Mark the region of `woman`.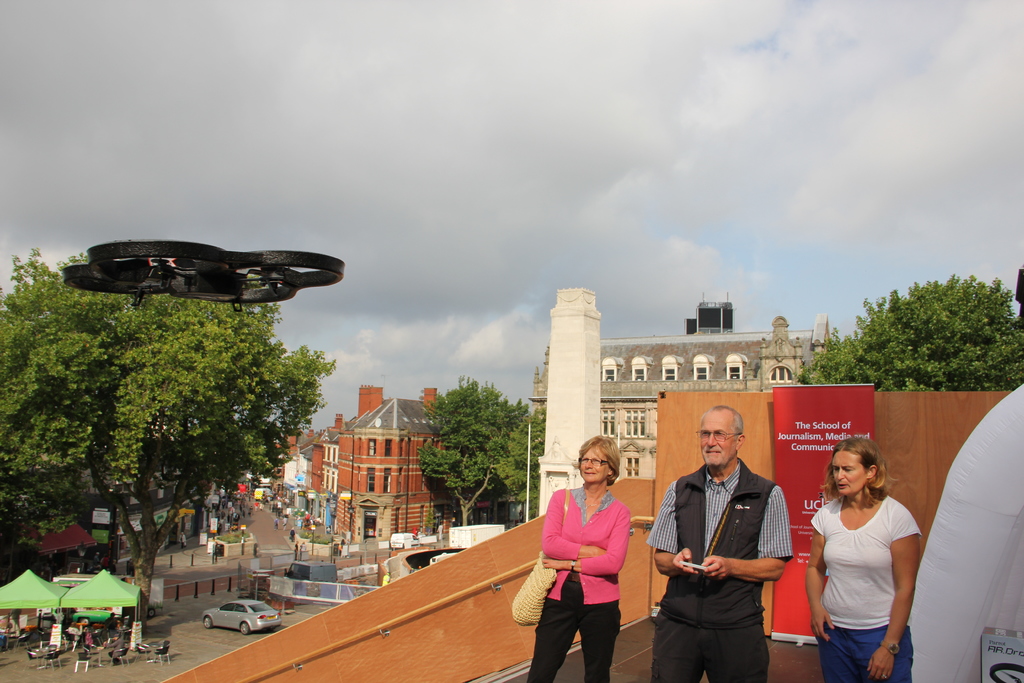
Region: box=[800, 436, 925, 682].
